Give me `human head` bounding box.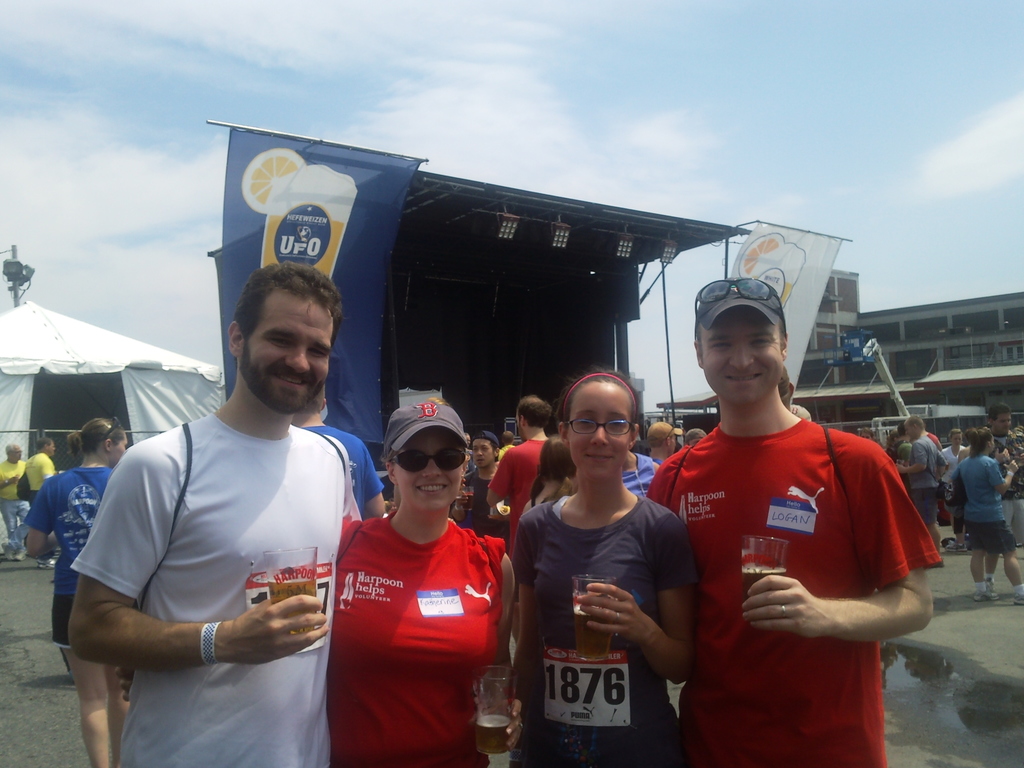
select_region(901, 413, 926, 439).
